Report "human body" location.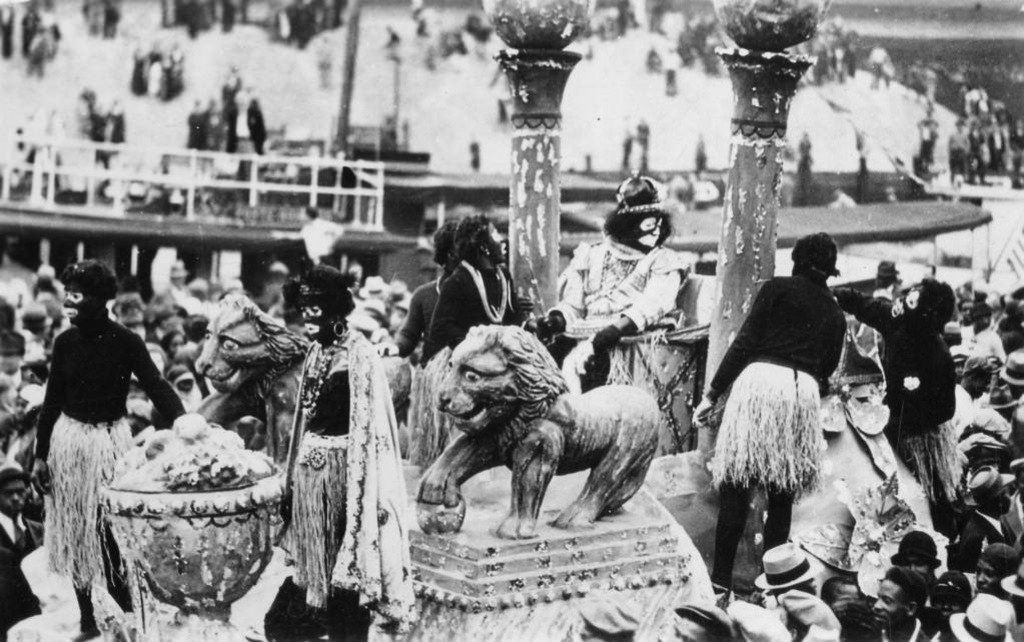
Report: {"x1": 869, "y1": 42, "x2": 883, "y2": 99}.
